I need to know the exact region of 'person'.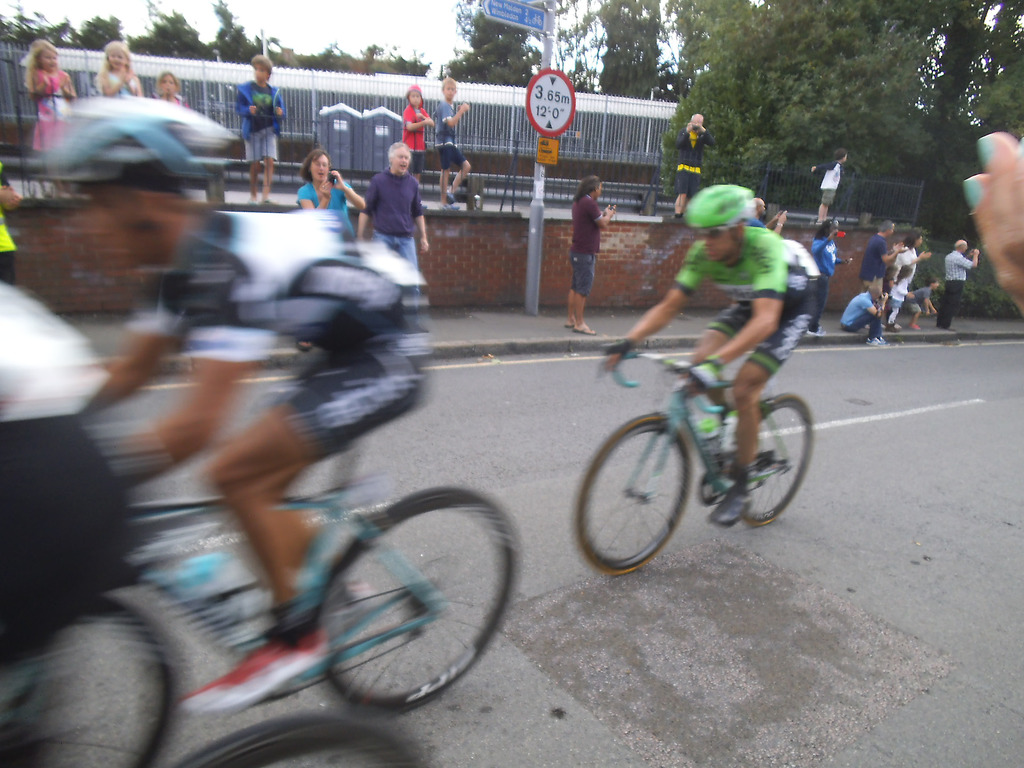
Region: x1=358 y1=141 x2=429 y2=286.
